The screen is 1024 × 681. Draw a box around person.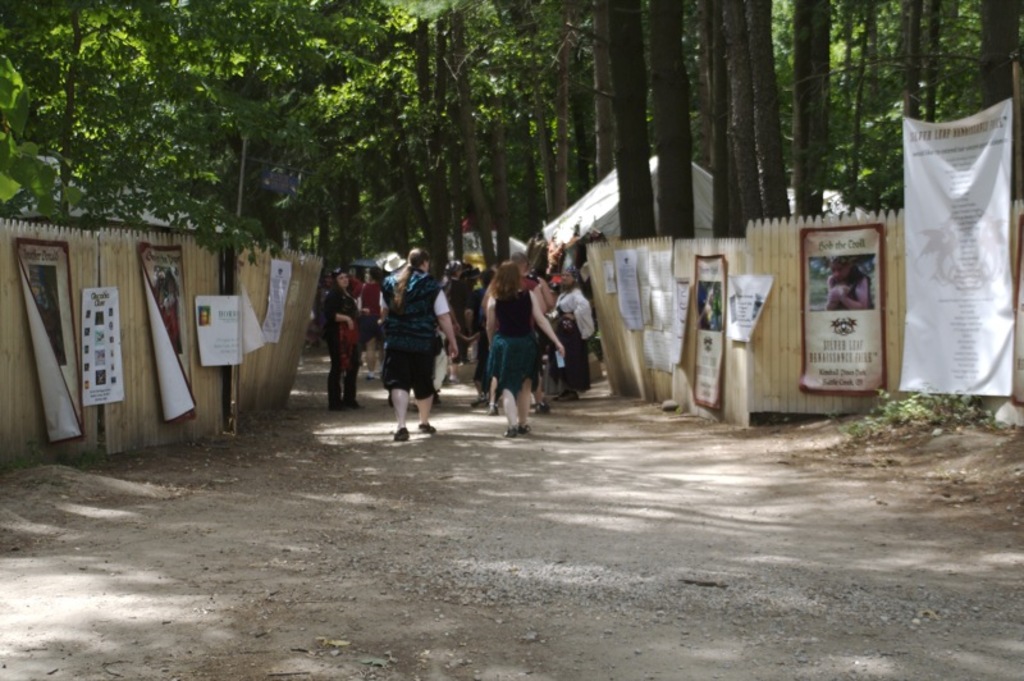
(left=831, top=260, right=872, bottom=306).
